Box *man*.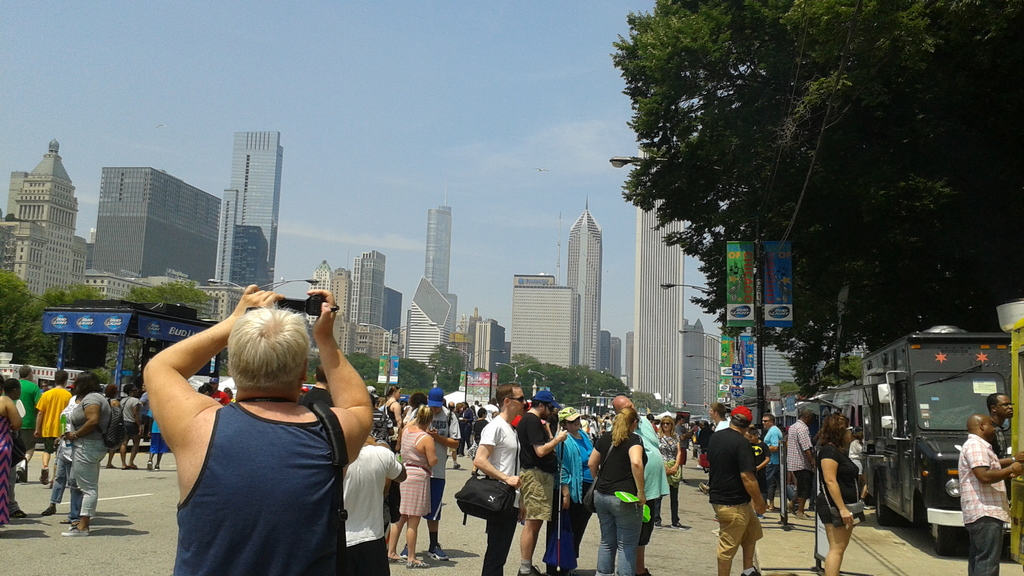
Rect(514, 389, 565, 575).
